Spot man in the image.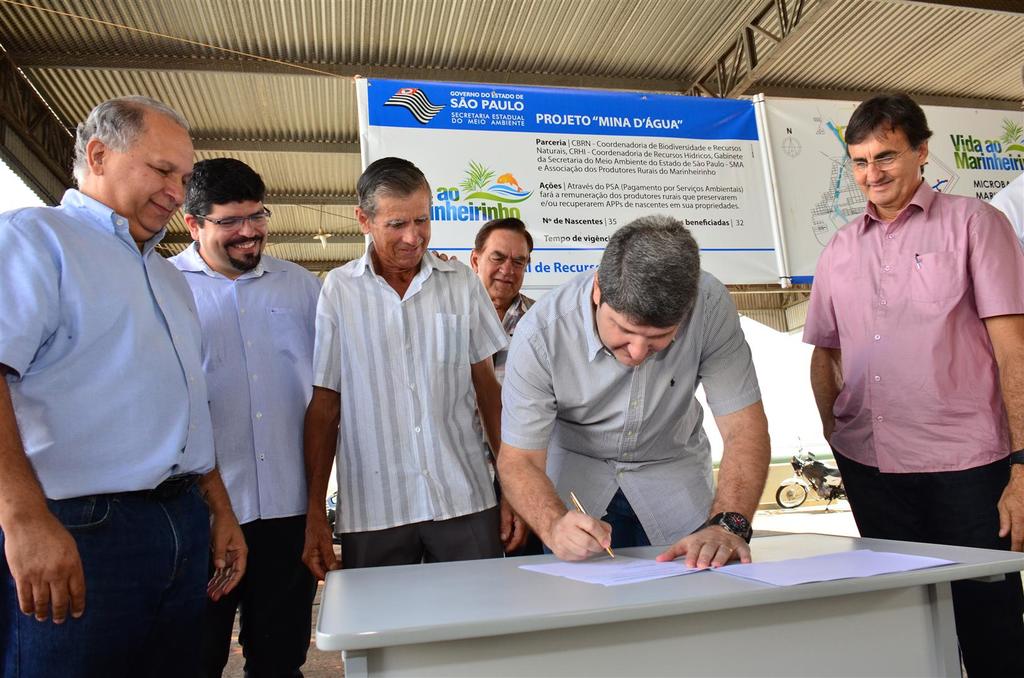
man found at select_region(493, 210, 772, 569).
